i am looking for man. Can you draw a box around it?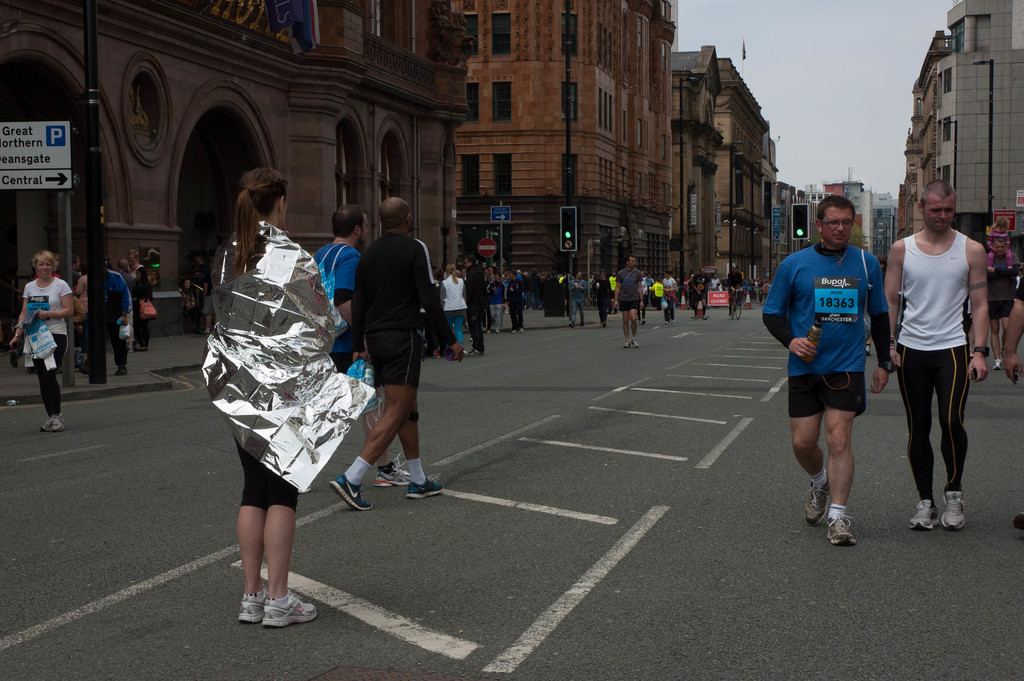
Sure, the bounding box is bbox=[462, 252, 487, 356].
